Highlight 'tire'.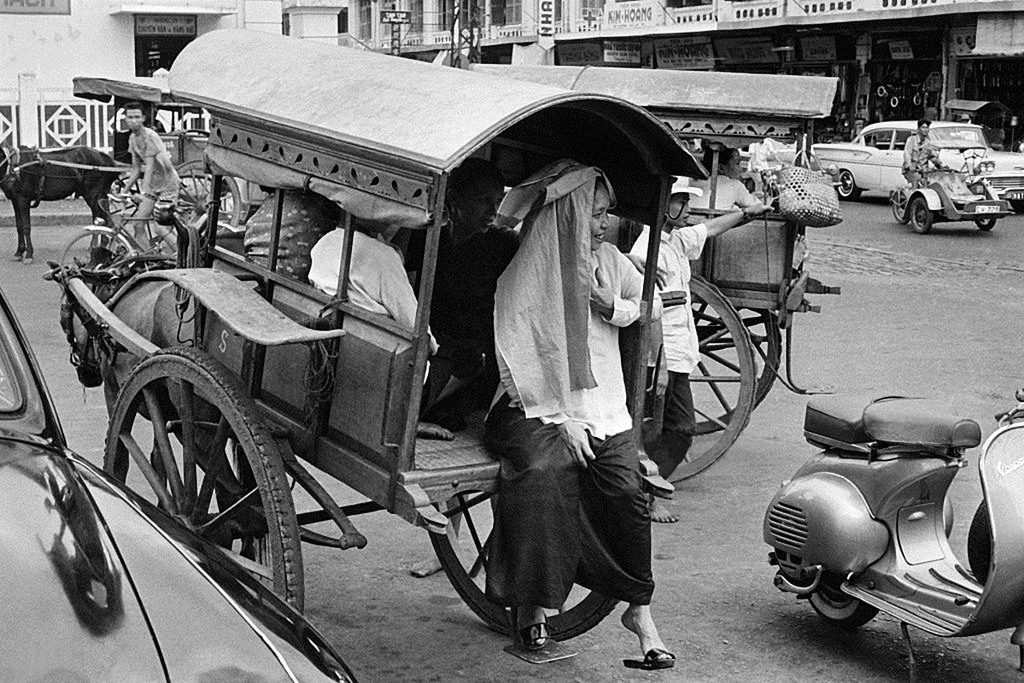
Highlighted region: 800, 563, 875, 635.
